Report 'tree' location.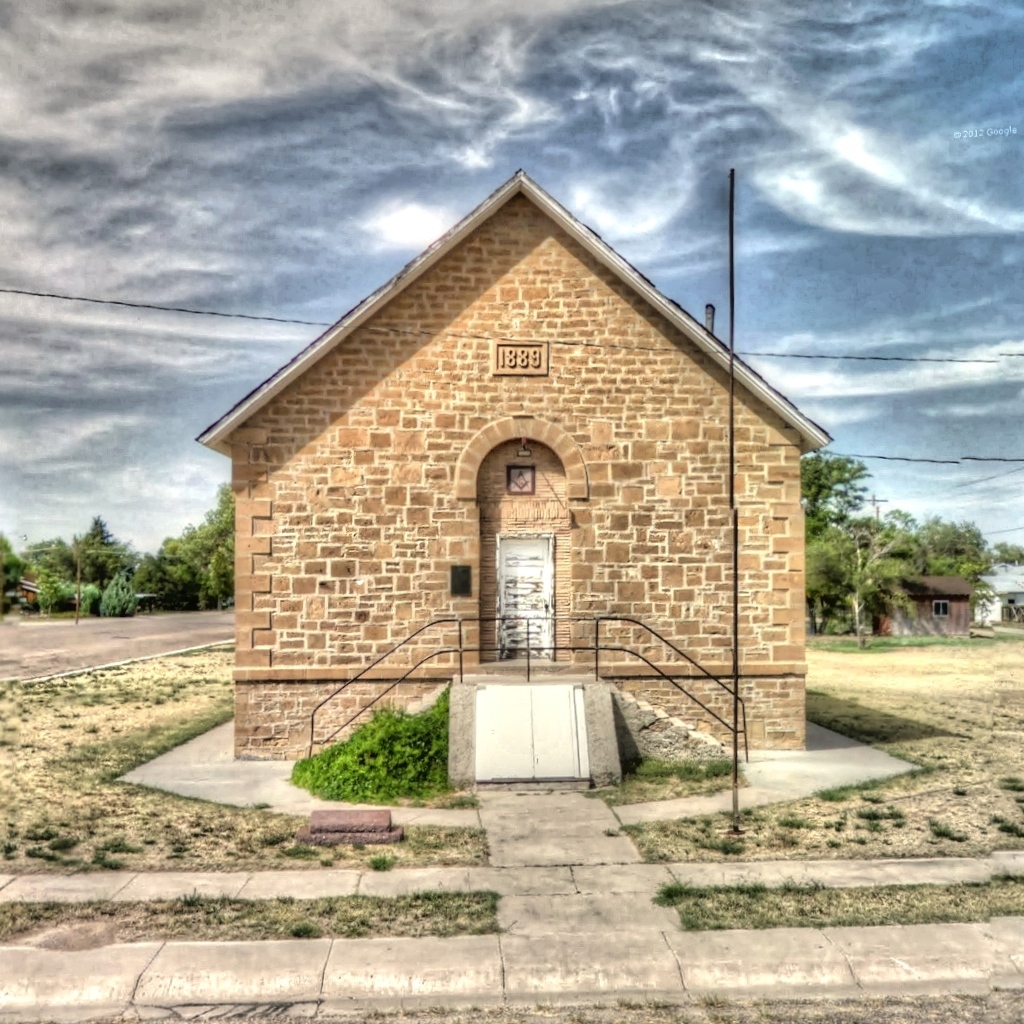
Report: detection(19, 507, 144, 629).
